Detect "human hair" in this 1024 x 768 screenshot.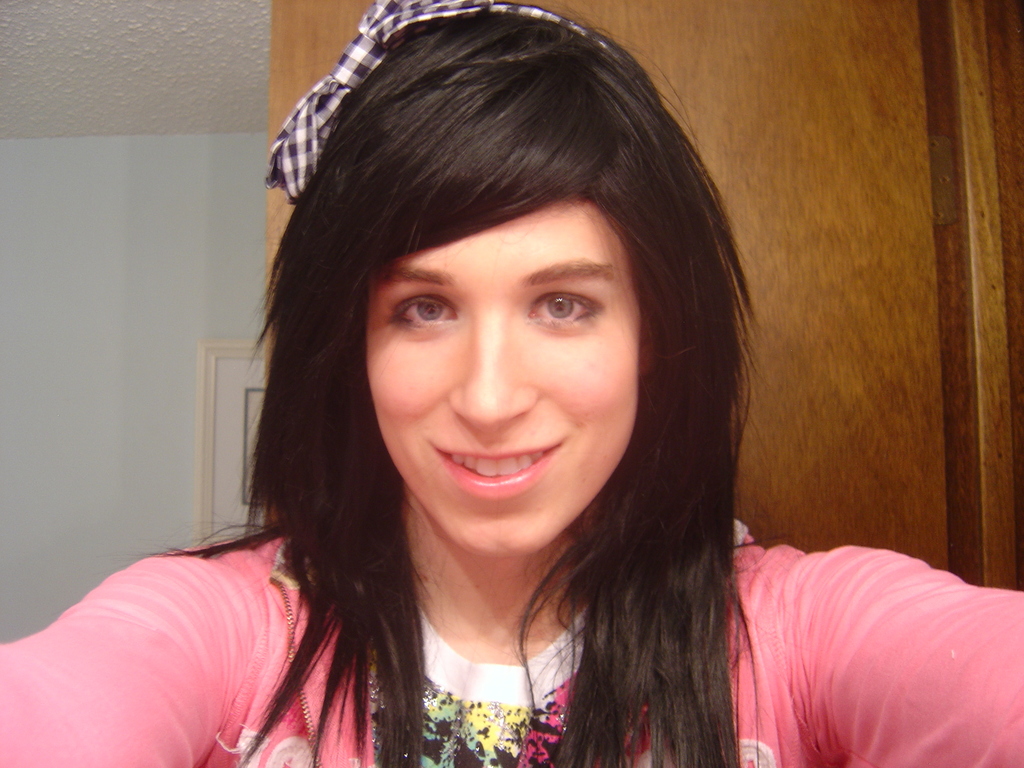
Detection: BBox(204, 38, 794, 760).
